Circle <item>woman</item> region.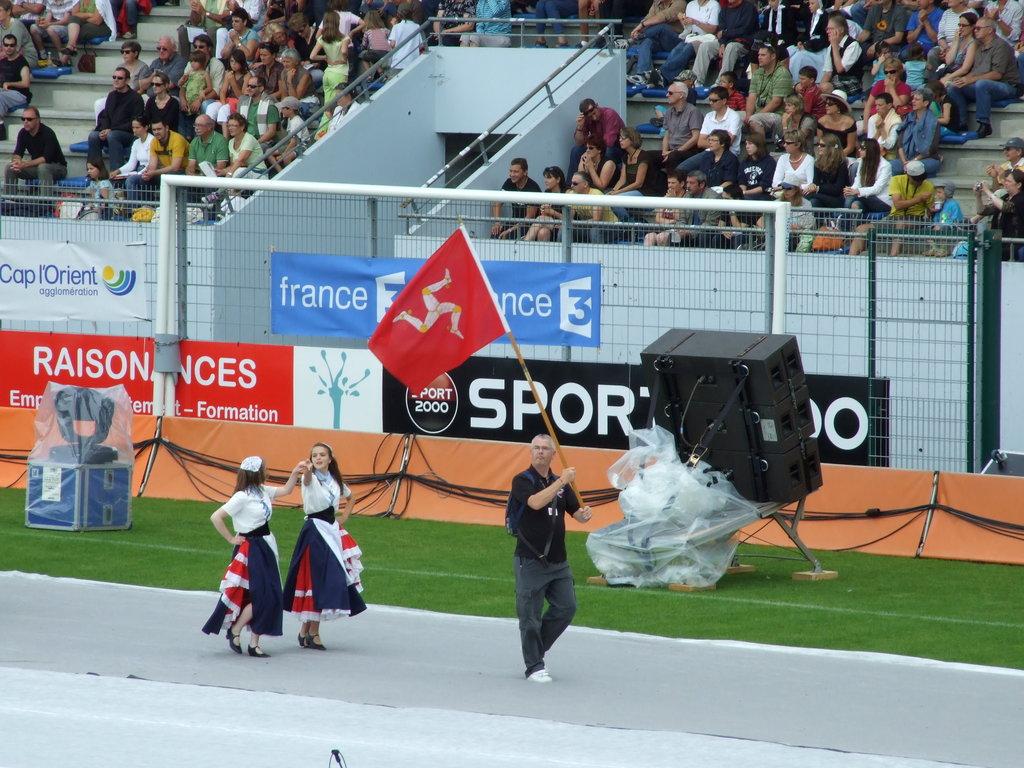
Region: (273,50,317,102).
